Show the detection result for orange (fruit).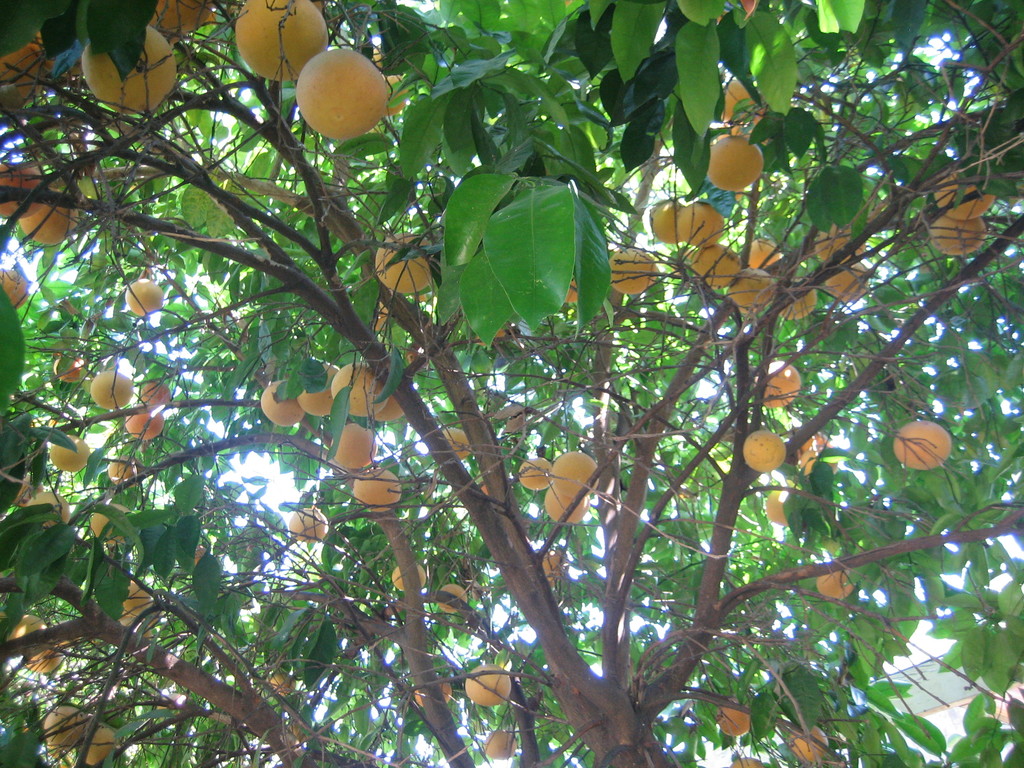
bbox(21, 486, 61, 528).
